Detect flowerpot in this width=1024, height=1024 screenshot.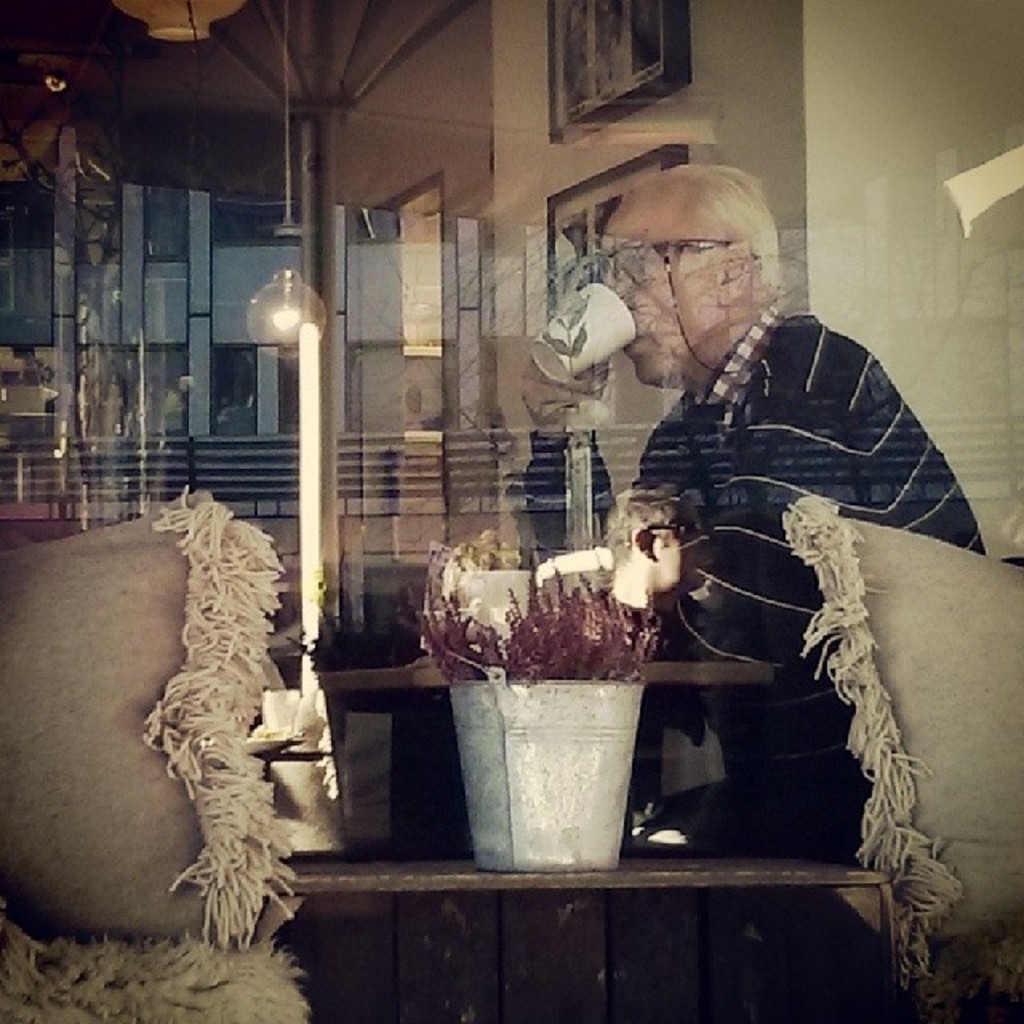
Detection: (462, 693, 674, 885).
